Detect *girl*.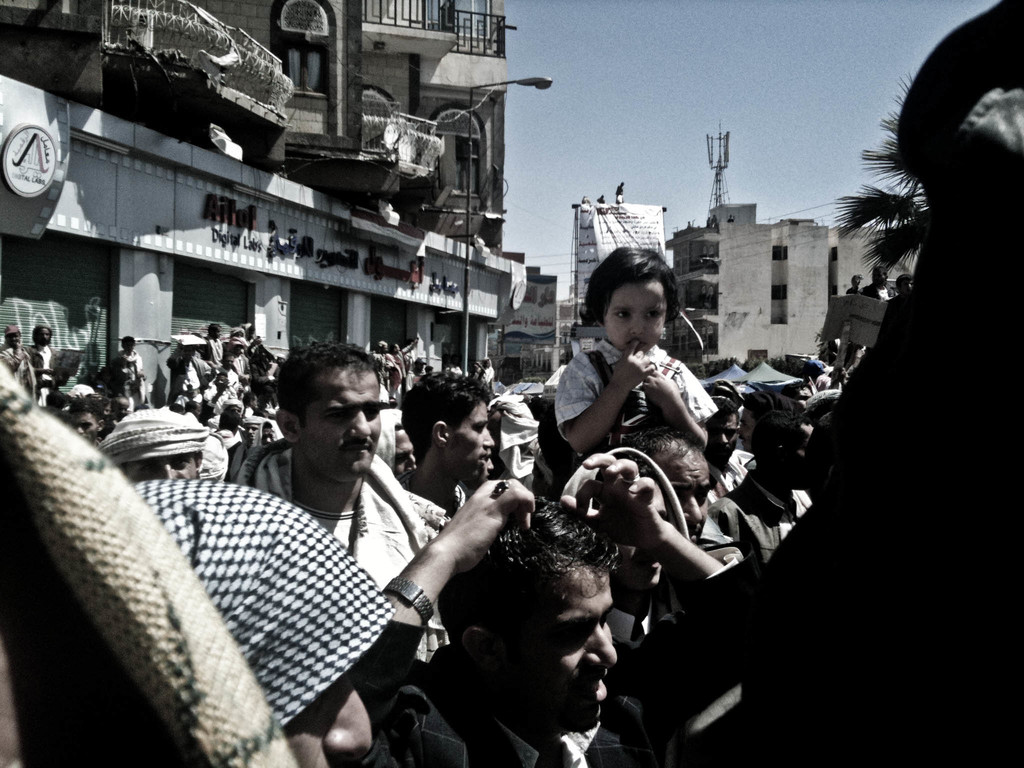
Detected at left=530, top=244, right=719, bottom=500.
